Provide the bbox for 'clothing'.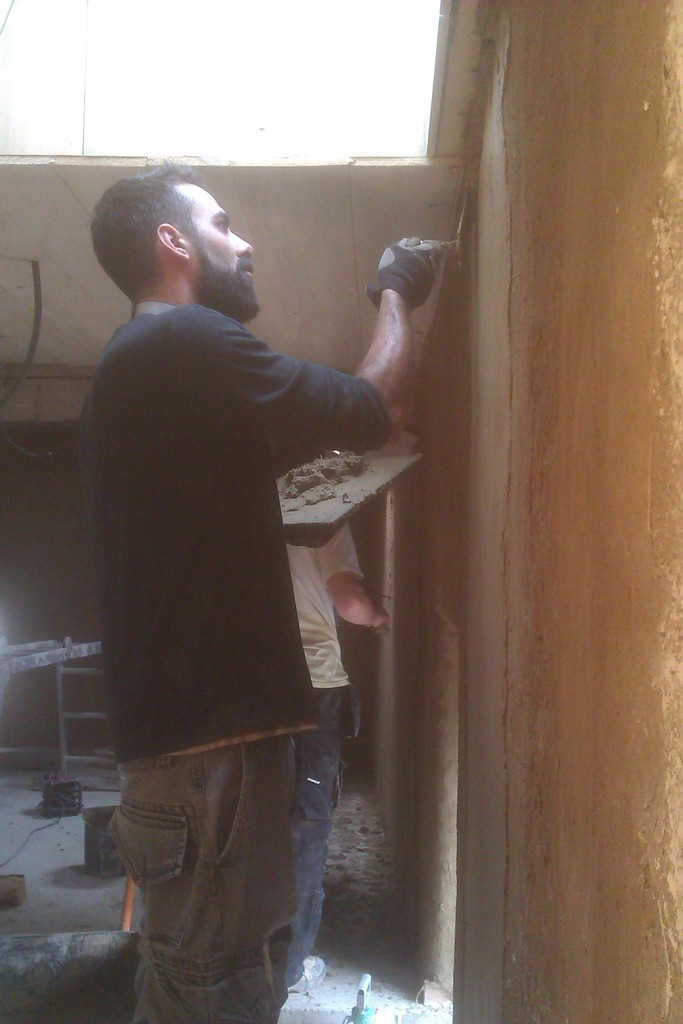
[287,518,366,989].
